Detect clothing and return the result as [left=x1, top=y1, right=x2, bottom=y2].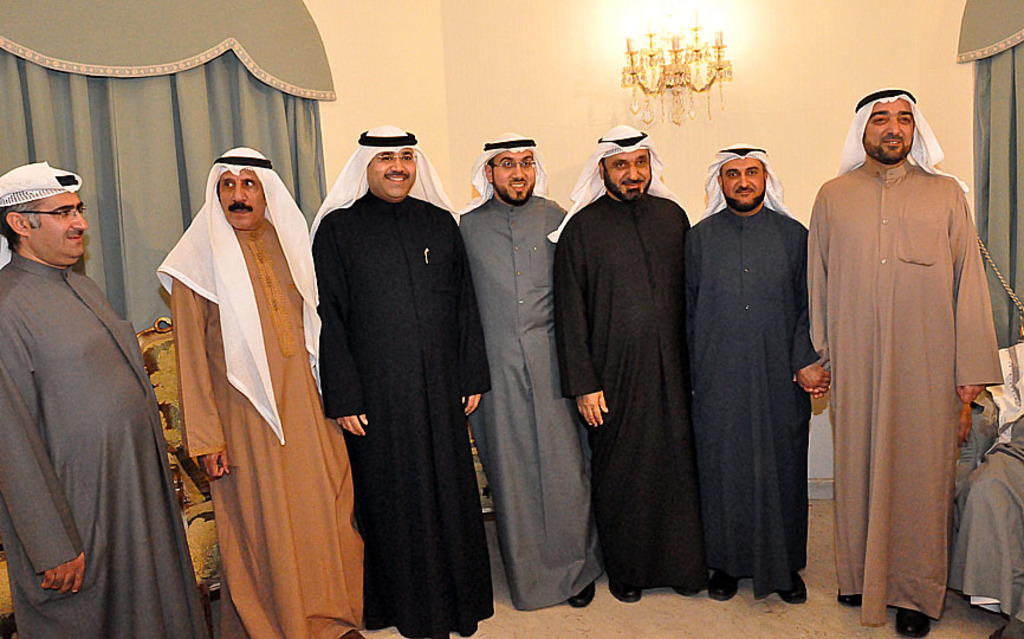
[left=0, top=240, right=176, bottom=638].
